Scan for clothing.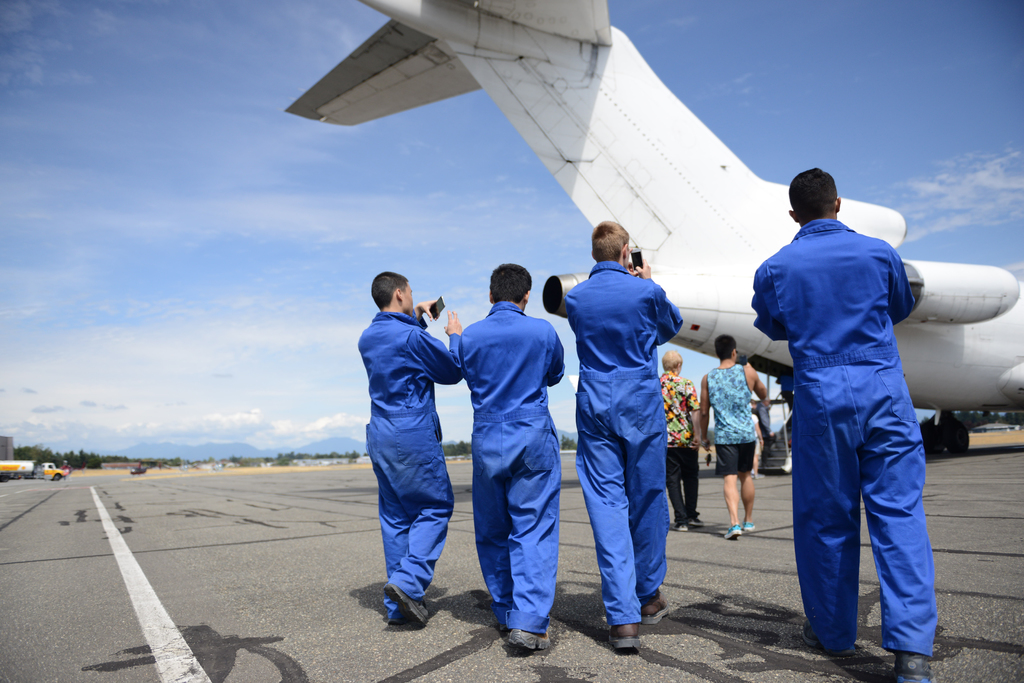
Scan result: crop(563, 261, 681, 619).
